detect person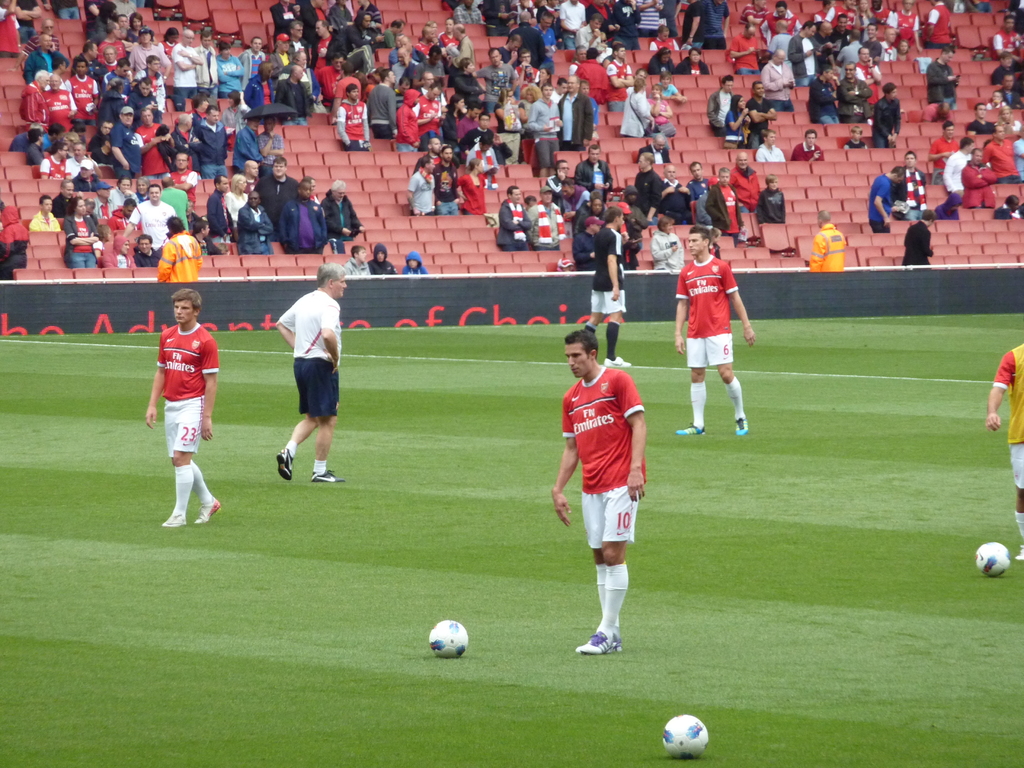
<region>570, 218, 606, 271</region>
